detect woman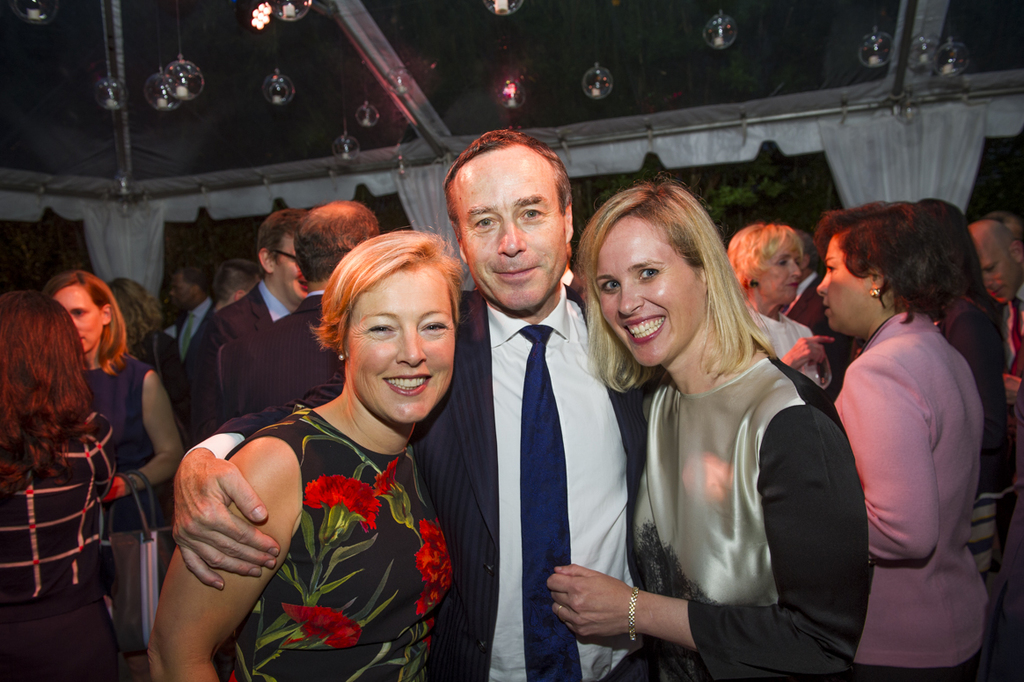
BBox(720, 218, 835, 401)
